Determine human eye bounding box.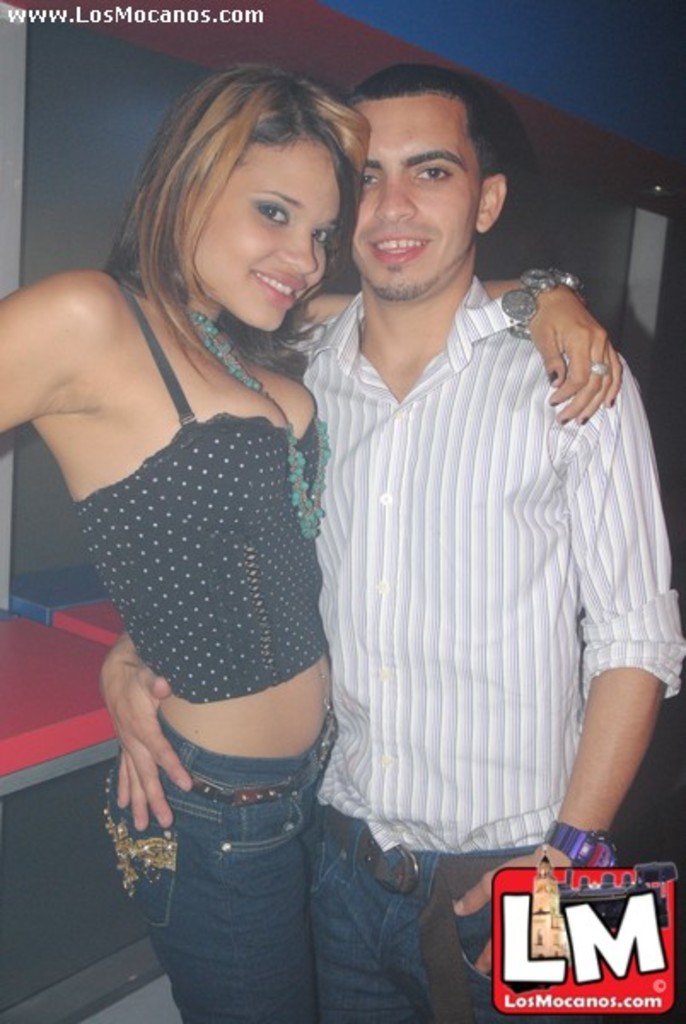
Determined: (358, 169, 384, 186).
